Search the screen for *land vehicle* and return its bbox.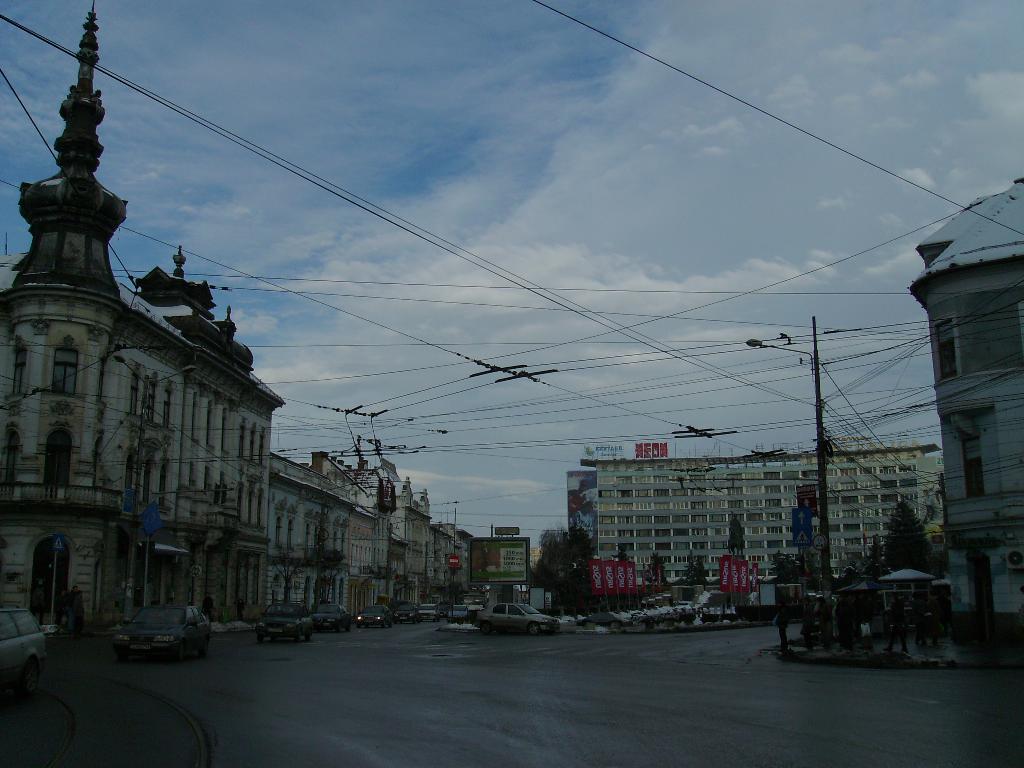
Found: box(394, 602, 417, 625).
